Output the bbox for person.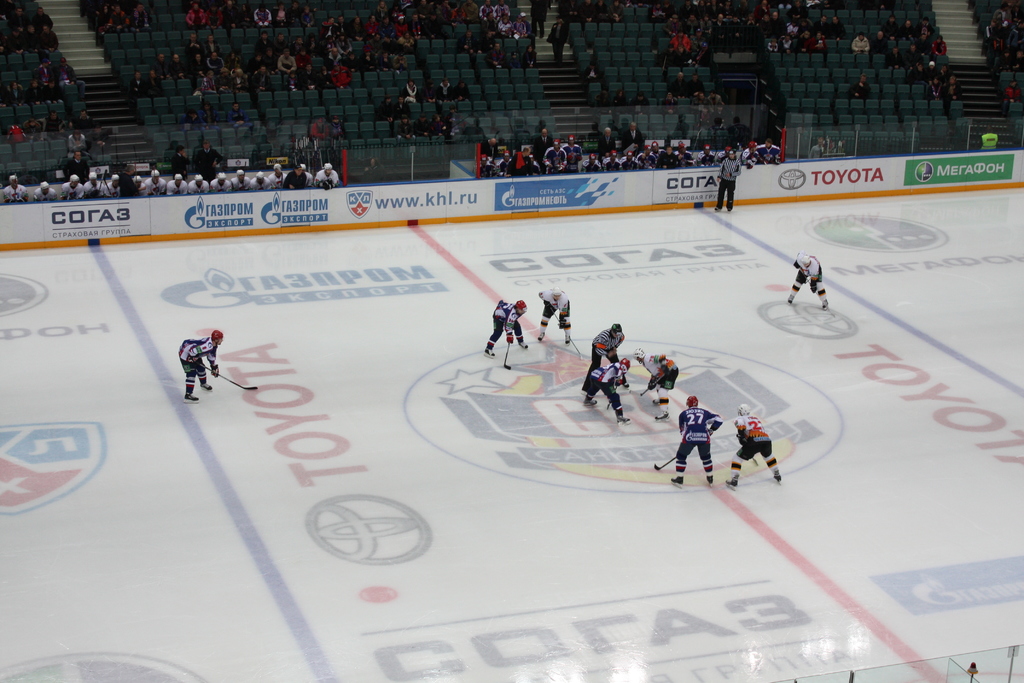
l=125, t=178, r=145, b=197.
